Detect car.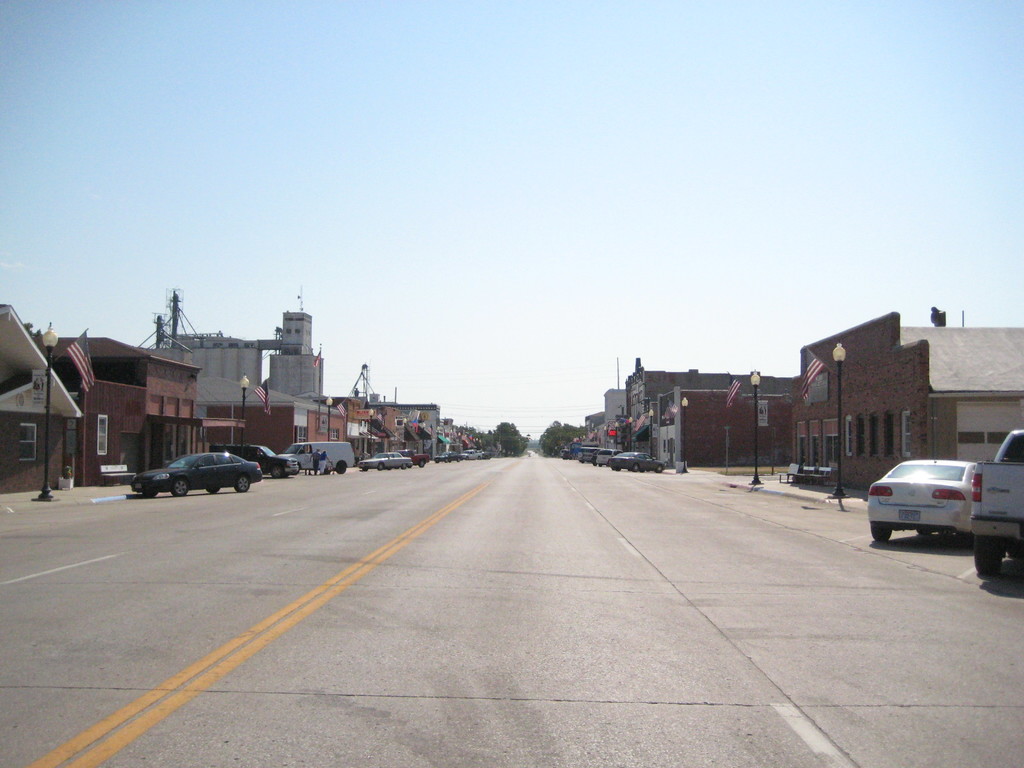
Detected at 609, 451, 671, 476.
